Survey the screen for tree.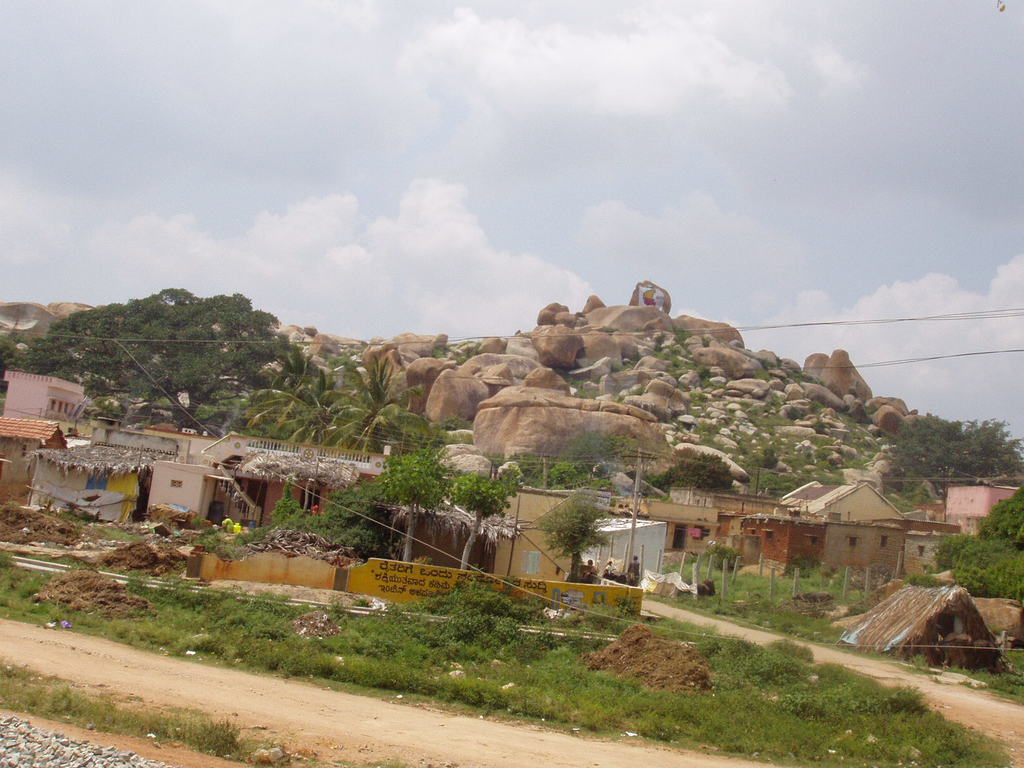
Survey found: pyautogui.locateOnScreen(450, 474, 518, 566).
